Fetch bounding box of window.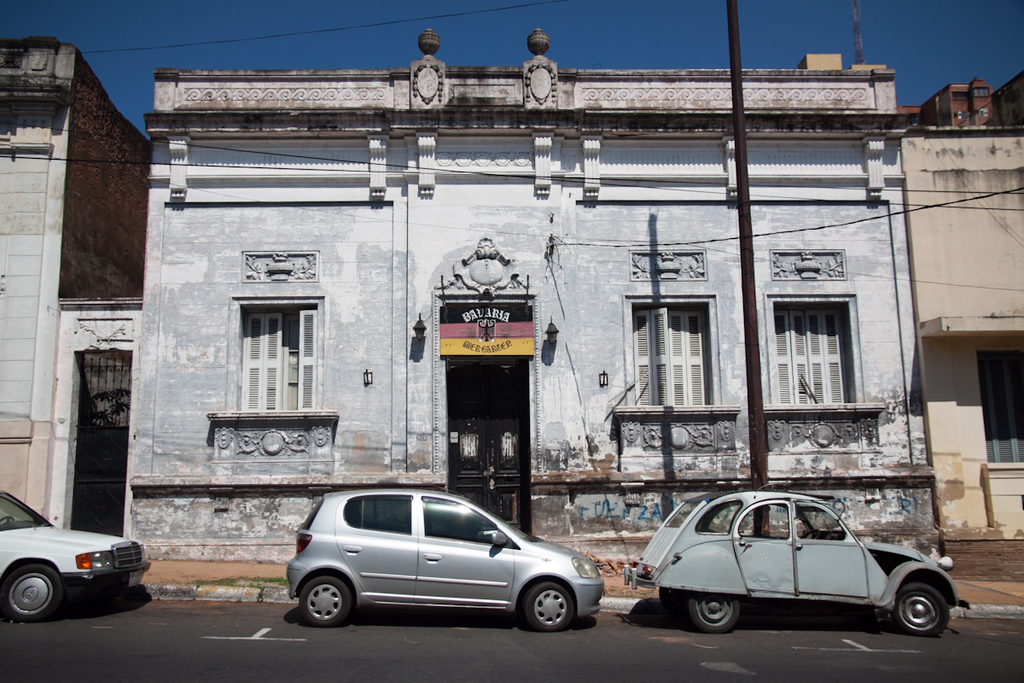
Bbox: [796,505,849,537].
